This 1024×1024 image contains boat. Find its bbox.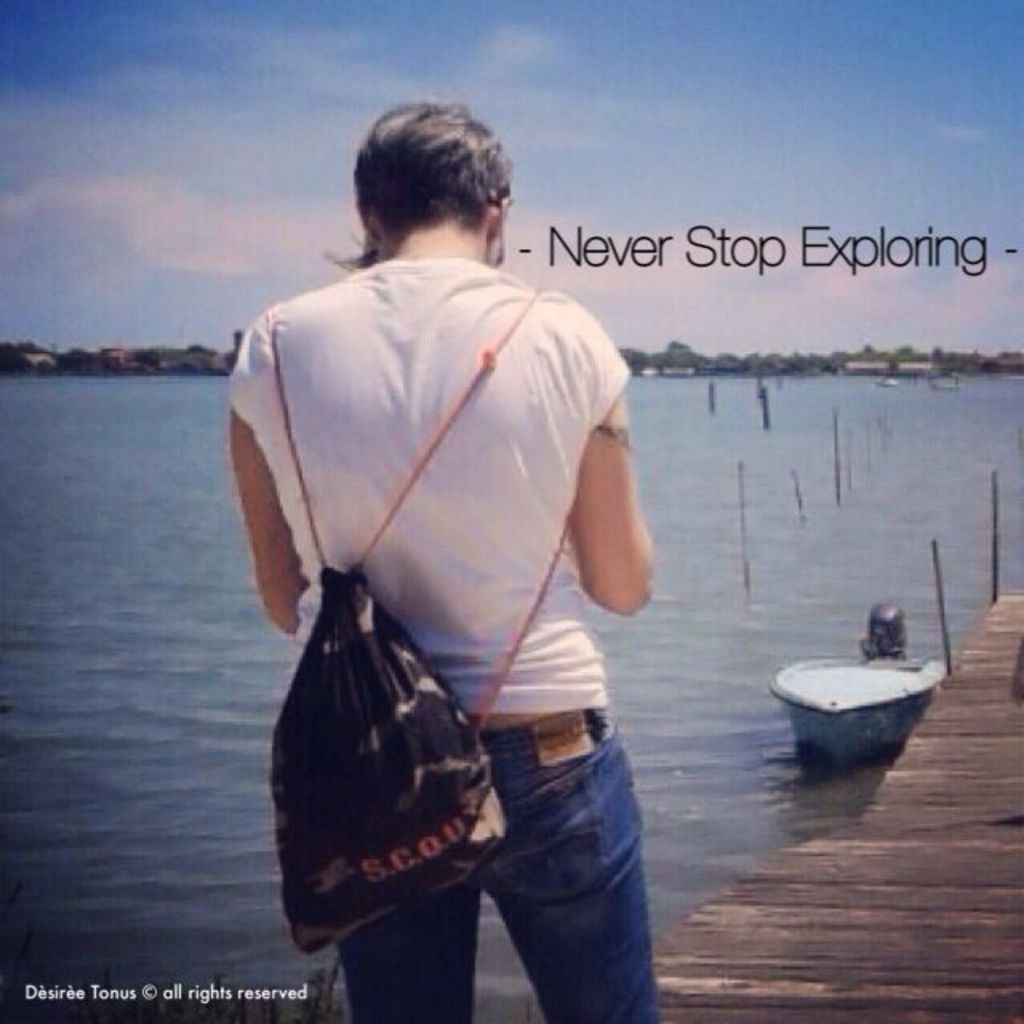
<bbox>930, 374, 958, 394</bbox>.
